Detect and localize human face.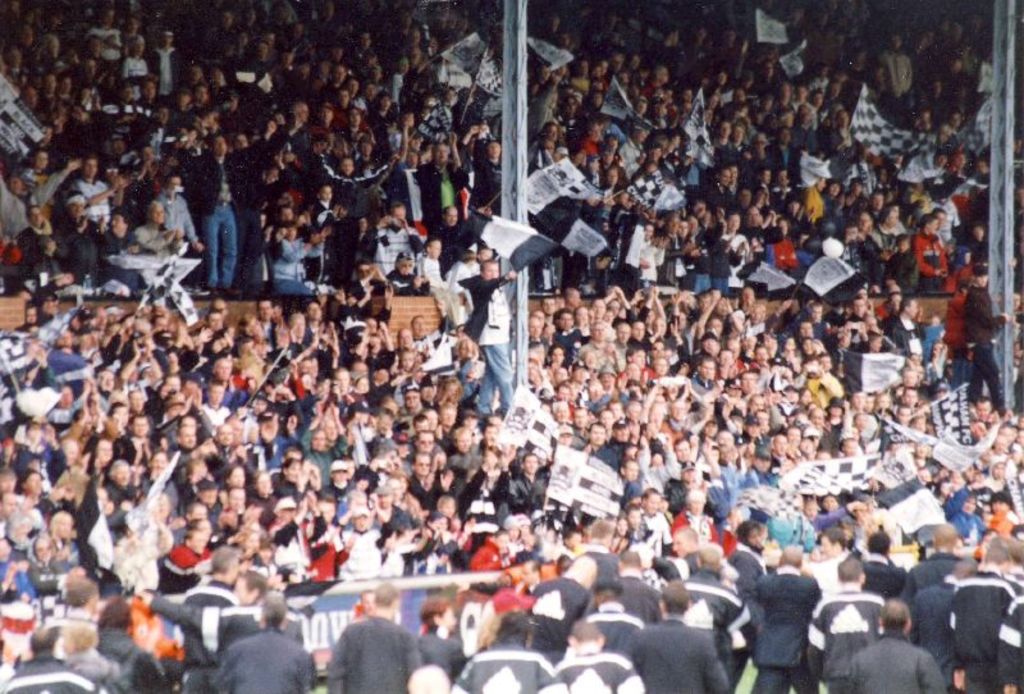
Localized at (335, 373, 347, 396).
